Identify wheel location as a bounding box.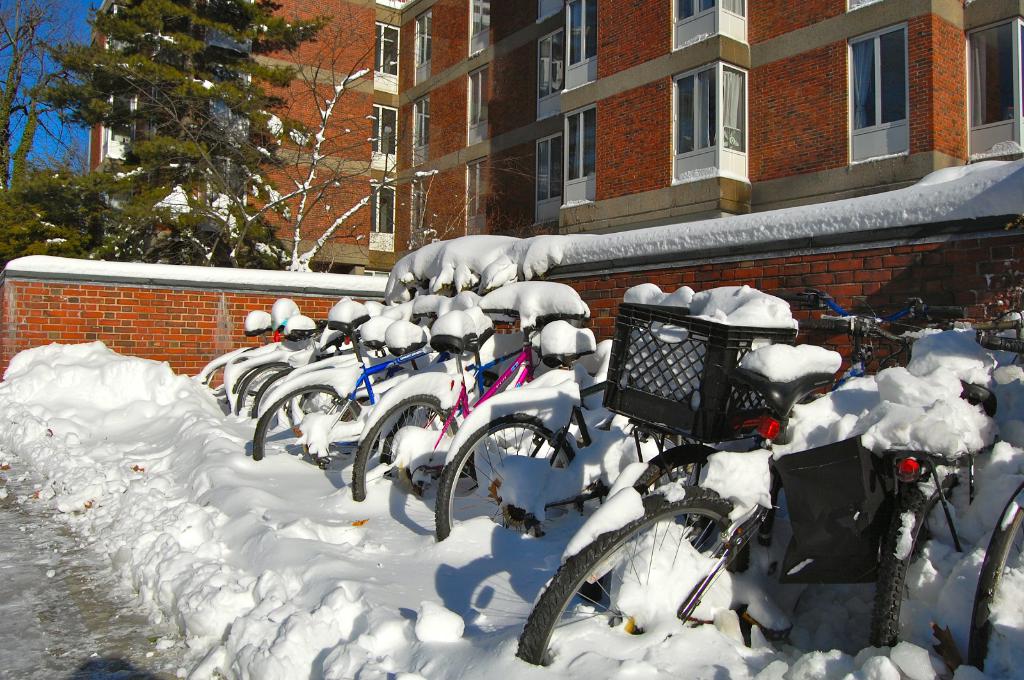
<box>872,467,961,648</box>.
